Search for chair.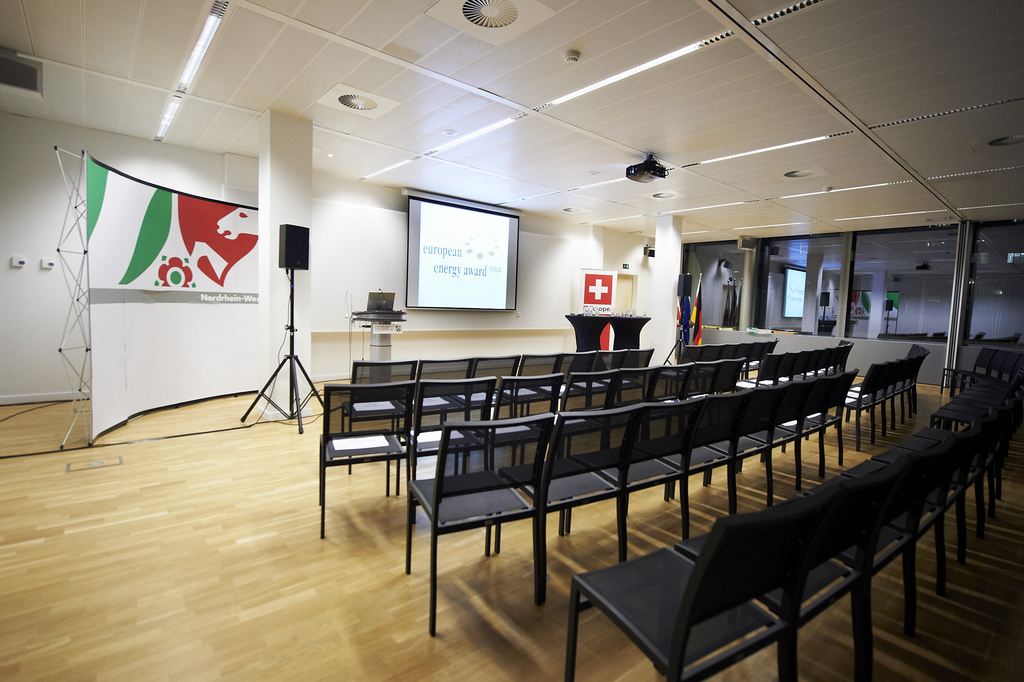
Found at 524,354,556,373.
